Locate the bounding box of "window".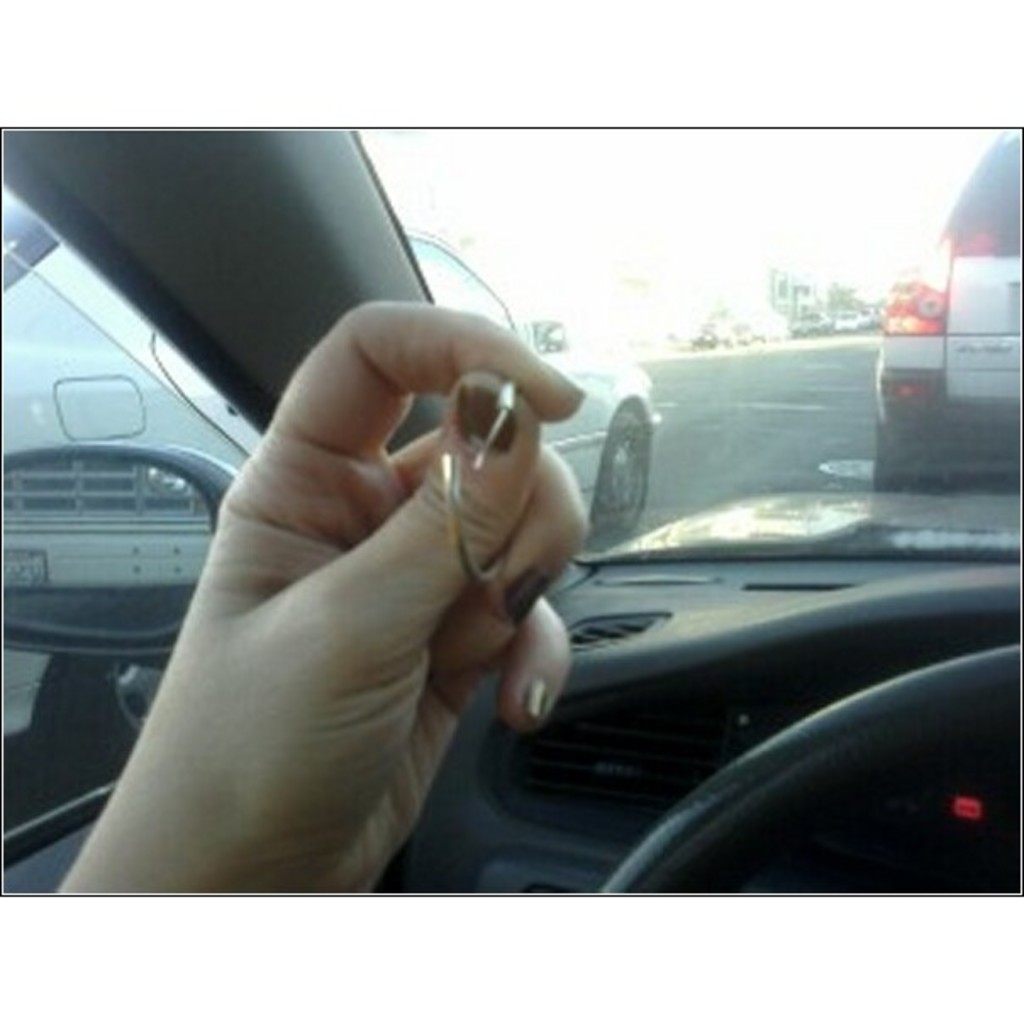
Bounding box: 0,141,271,871.
